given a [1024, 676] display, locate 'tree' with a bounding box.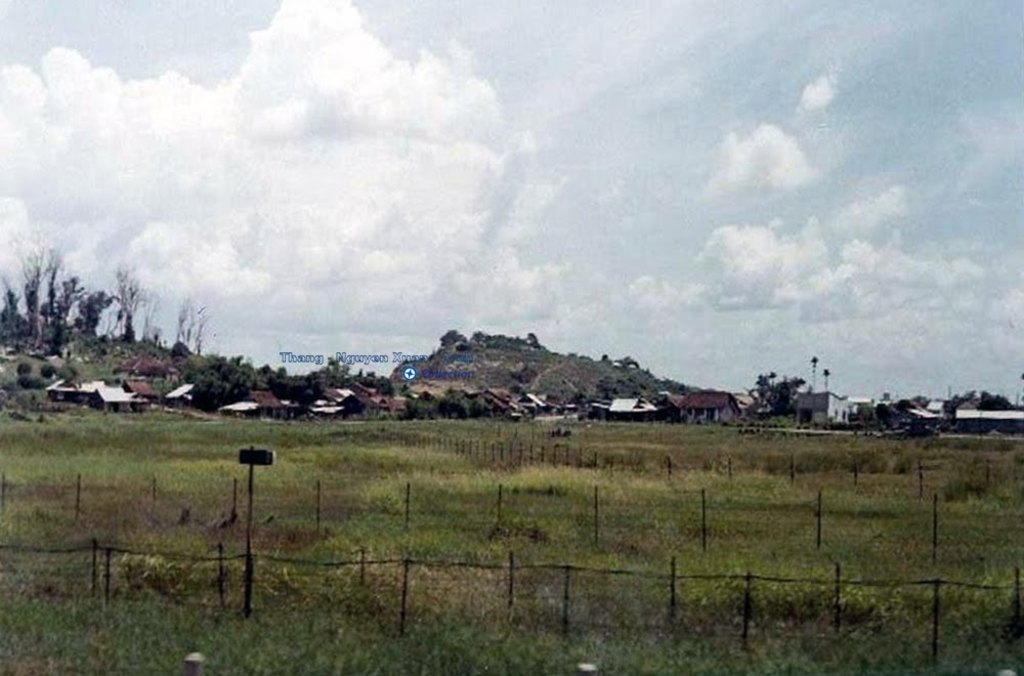
Located: (512,360,538,385).
